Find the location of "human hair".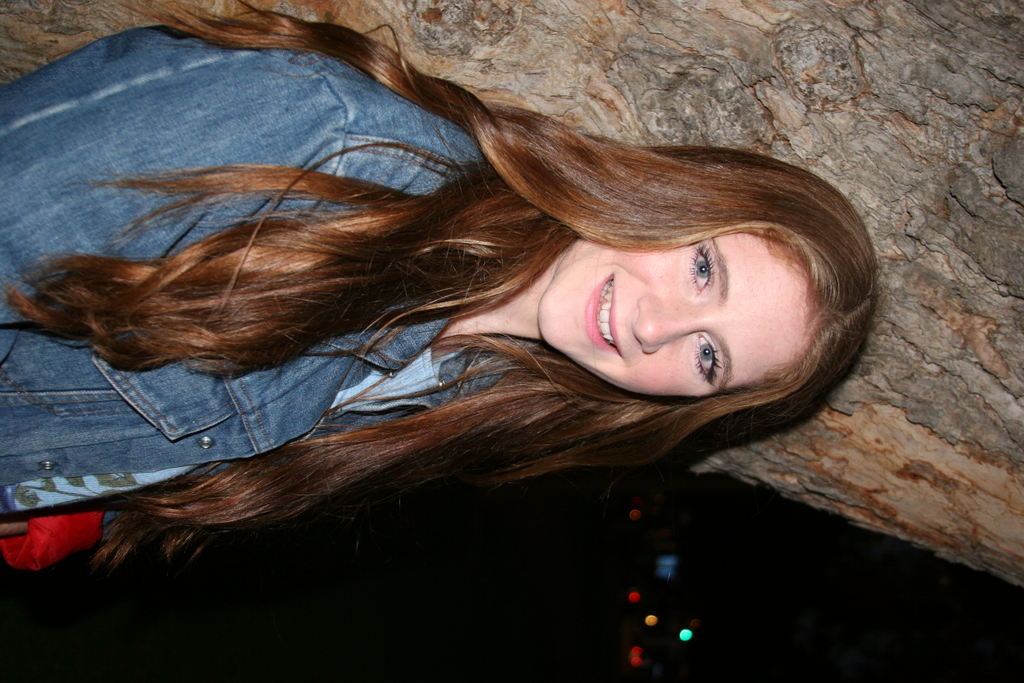
Location: (left=74, top=12, right=871, bottom=589).
